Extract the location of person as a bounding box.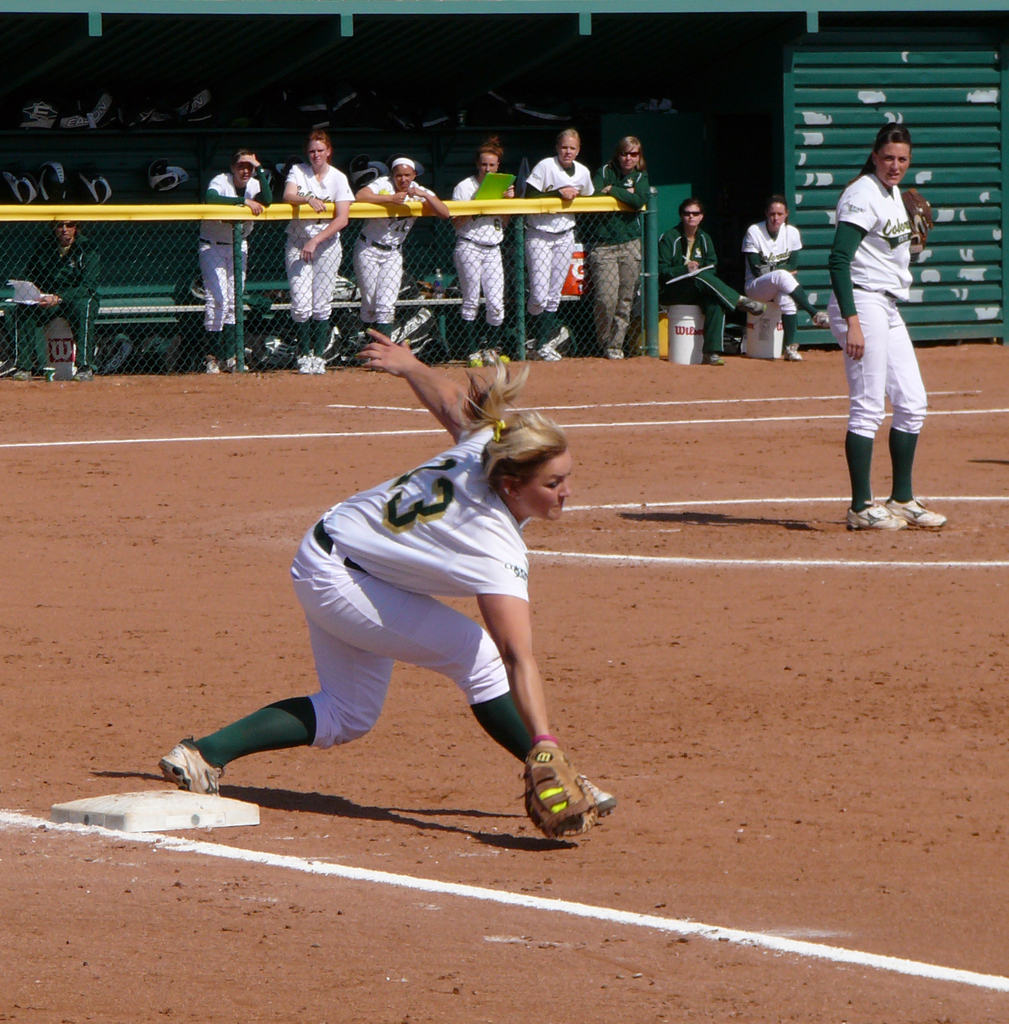
282,130,357,361.
